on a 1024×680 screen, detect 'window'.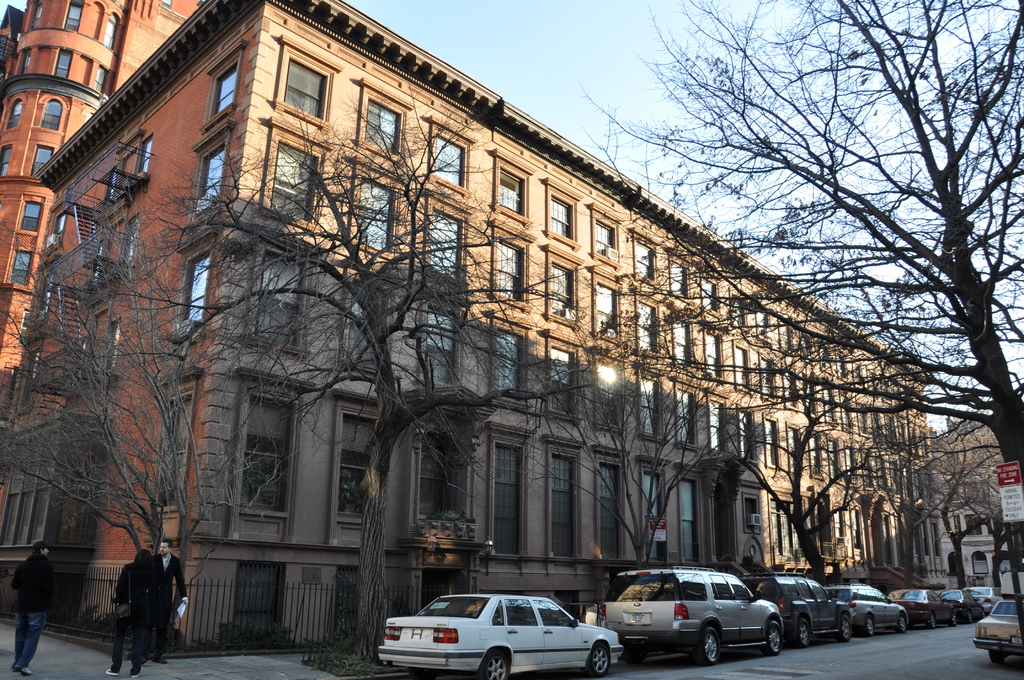
[left=351, top=177, right=396, bottom=266].
